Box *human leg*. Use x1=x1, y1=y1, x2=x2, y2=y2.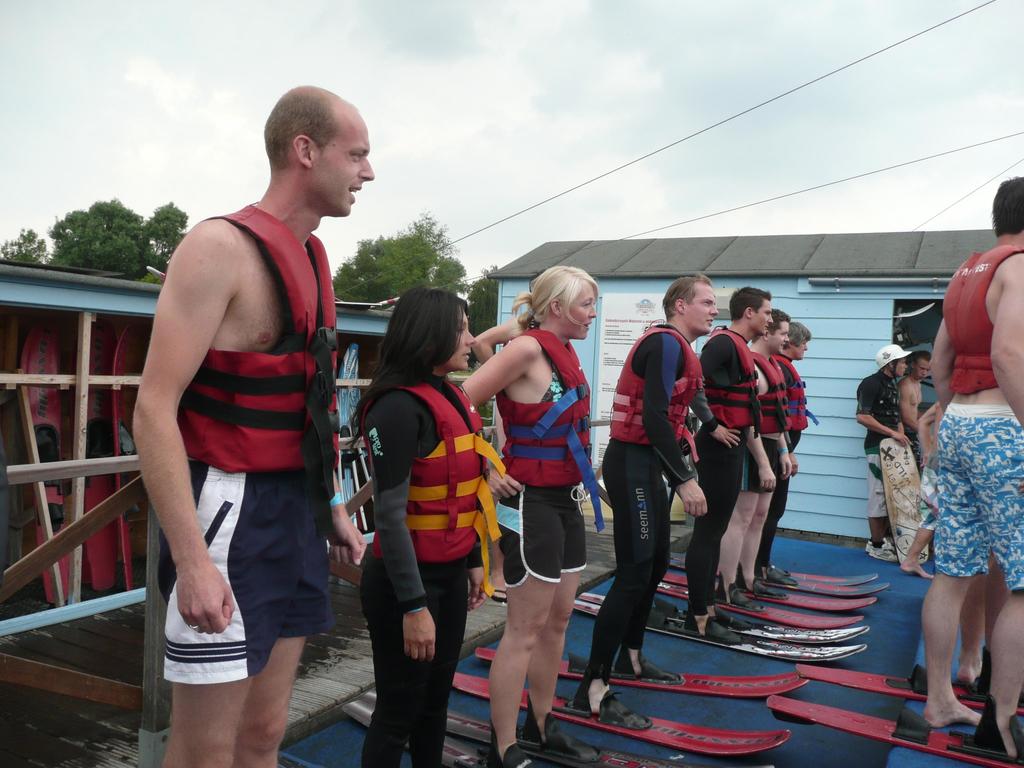
x1=358, y1=536, x2=407, y2=767.
